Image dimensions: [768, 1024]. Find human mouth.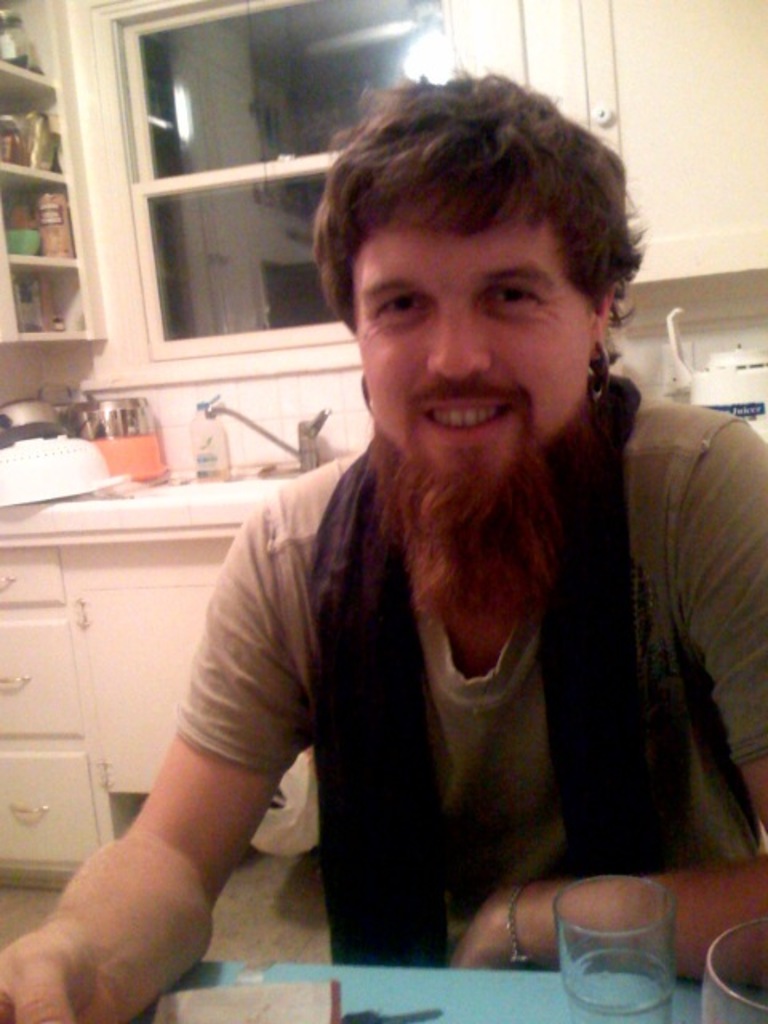
left=414, top=395, right=517, bottom=453.
